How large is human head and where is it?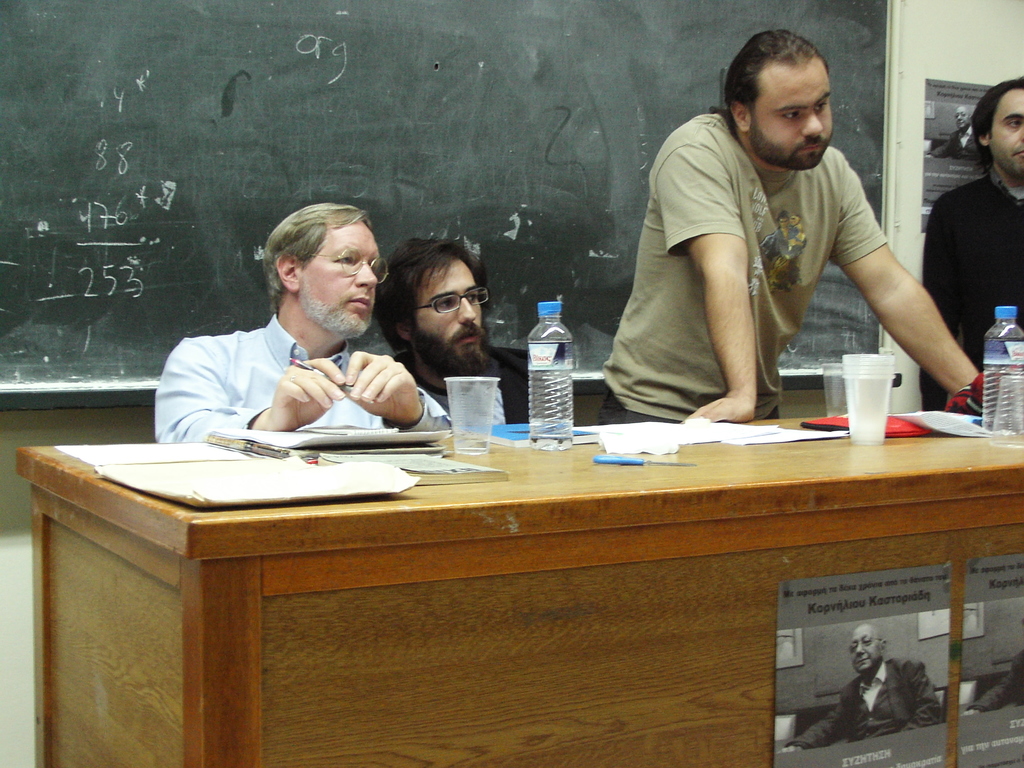
Bounding box: bbox=(266, 200, 393, 343).
